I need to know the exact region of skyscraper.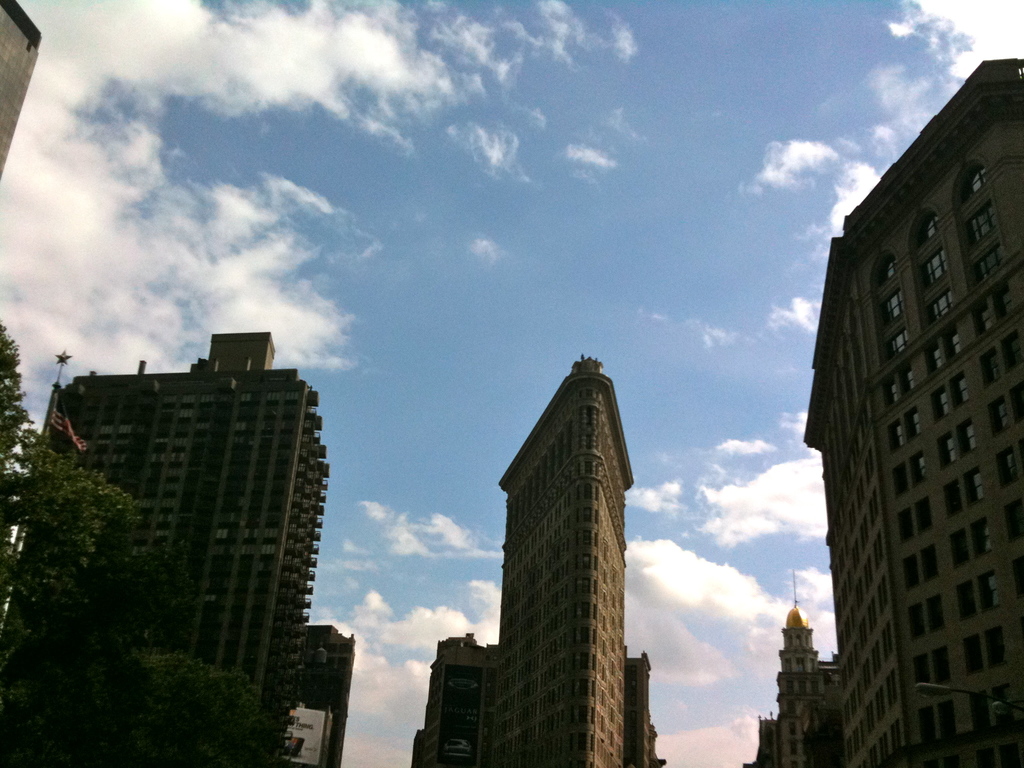
Region: x1=503 y1=356 x2=623 y2=767.
